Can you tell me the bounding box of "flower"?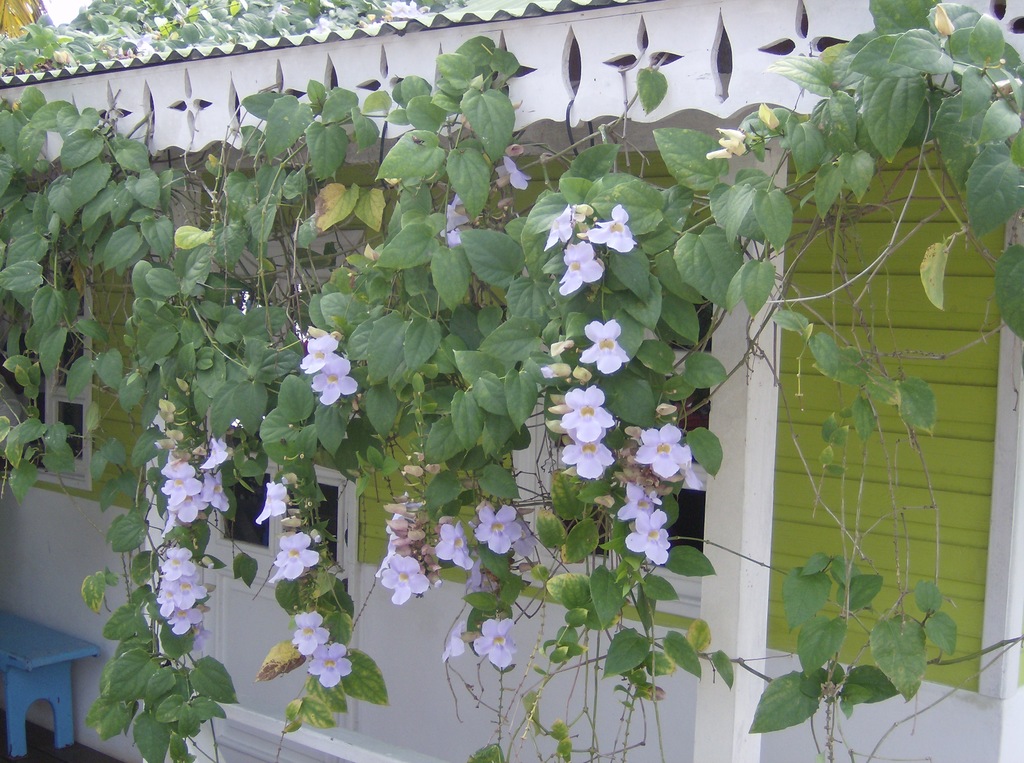
select_region(382, 558, 429, 605).
